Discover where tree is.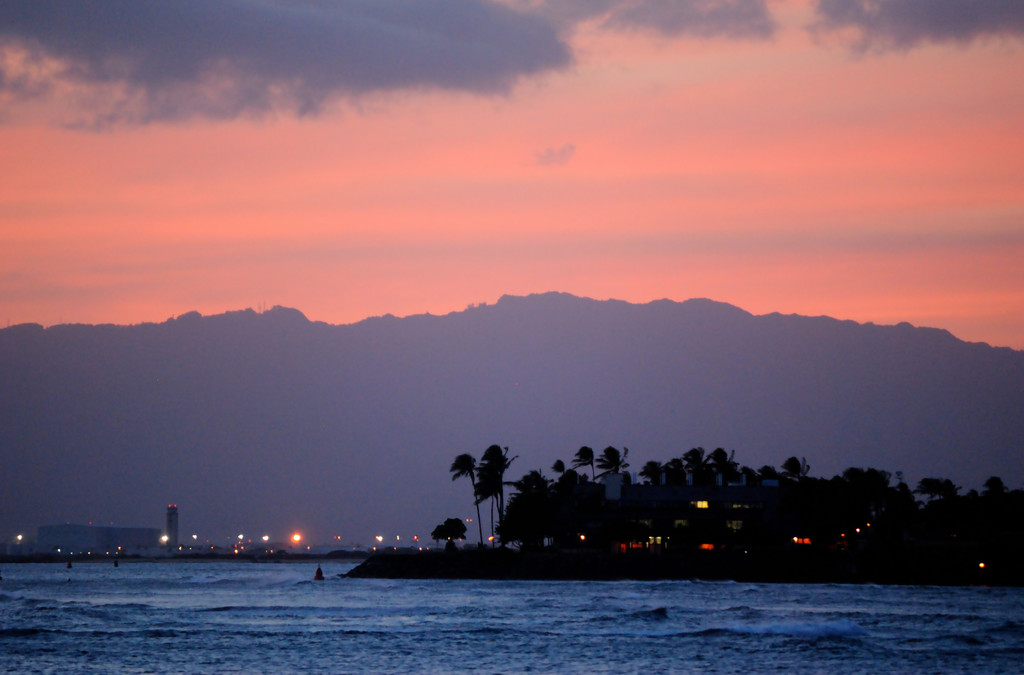
Discovered at {"left": 592, "top": 439, "right": 698, "bottom": 561}.
